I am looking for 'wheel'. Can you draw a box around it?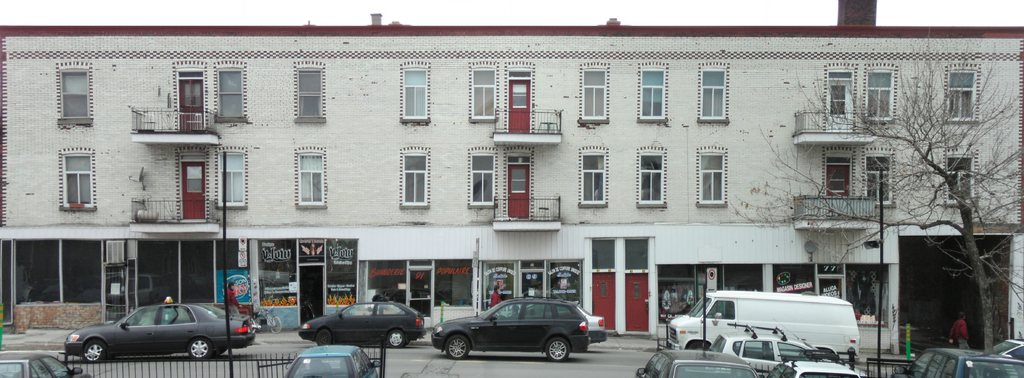
Sure, the bounding box is (86,343,101,361).
